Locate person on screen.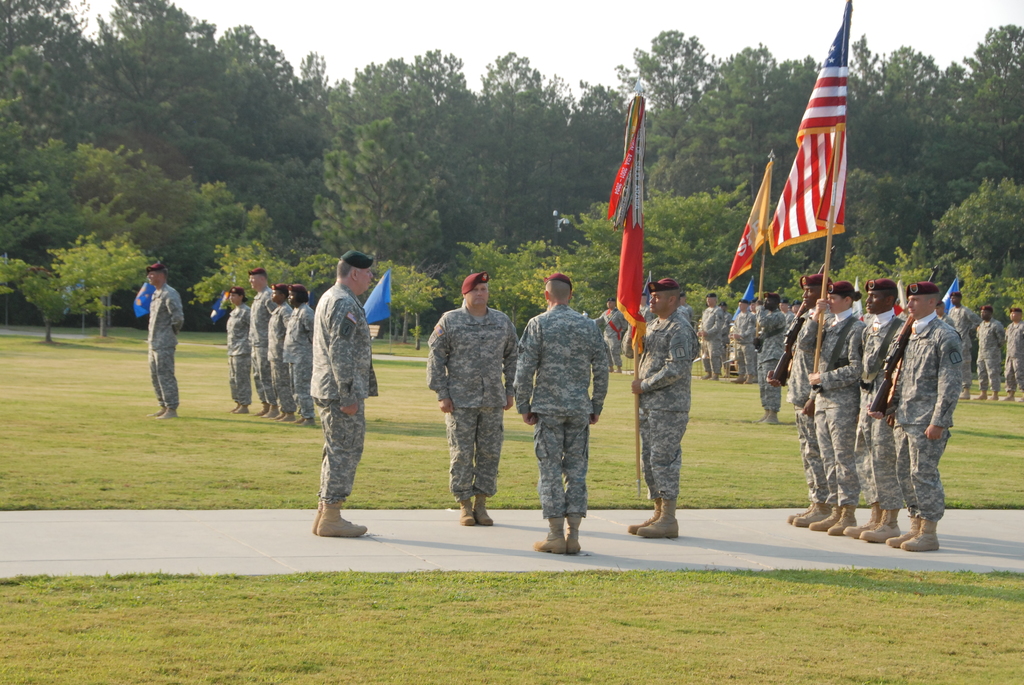
On screen at x1=146, y1=263, x2=186, y2=419.
